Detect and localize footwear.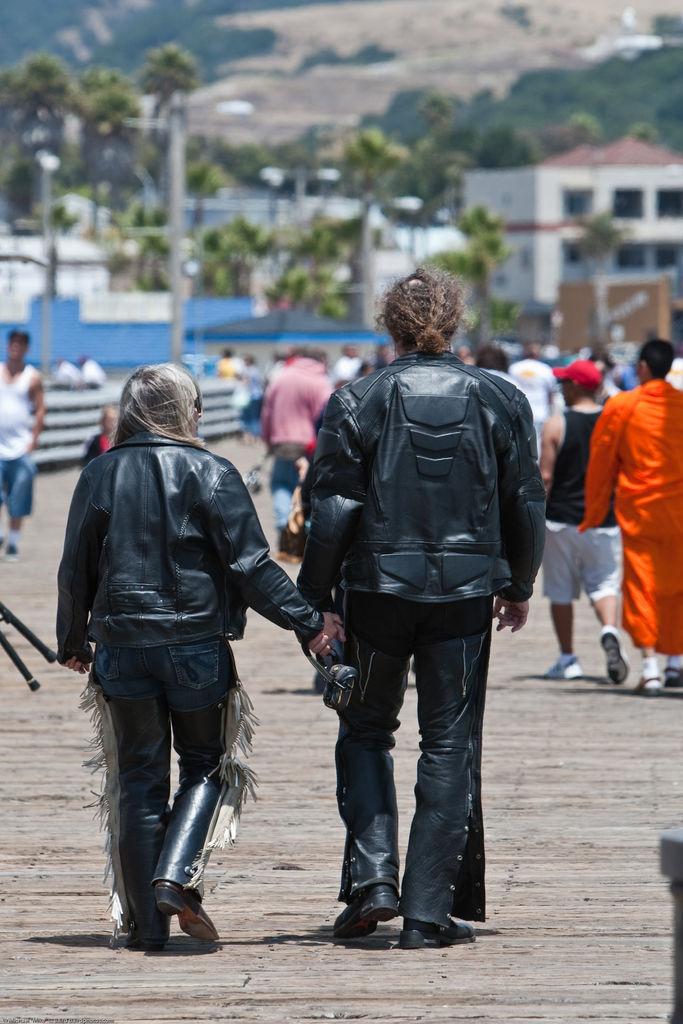
Localized at {"x1": 124, "y1": 924, "x2": 168, "y2": 948}.
